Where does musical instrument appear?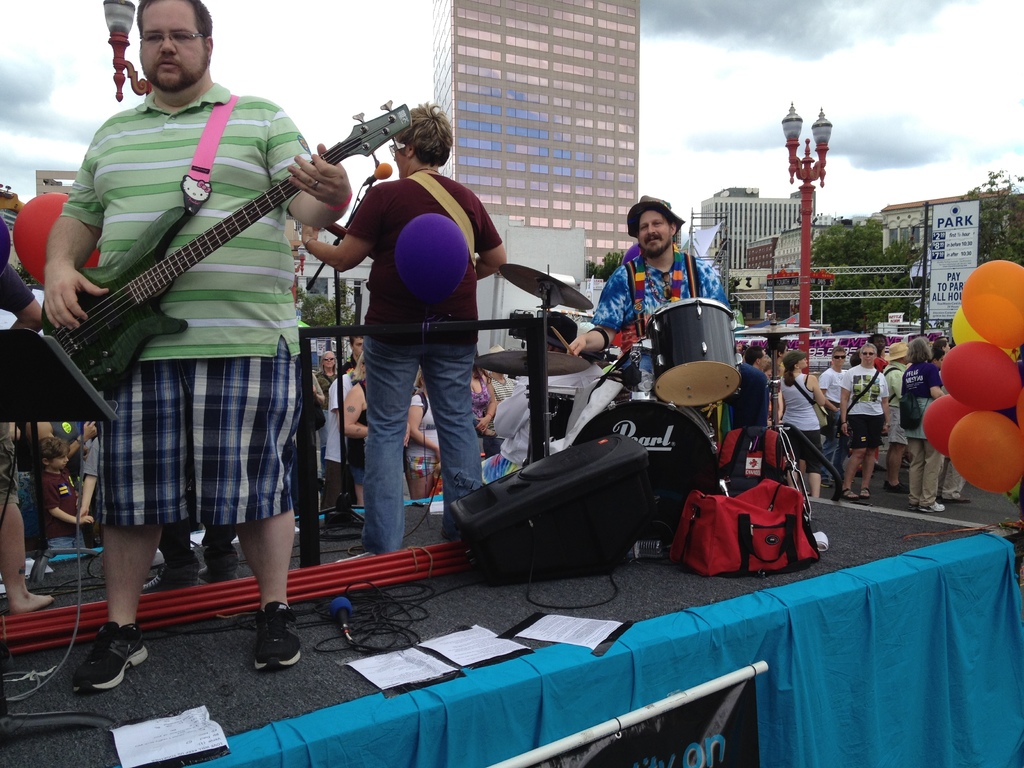
Appears at rect(13, 99, 388, 435).
